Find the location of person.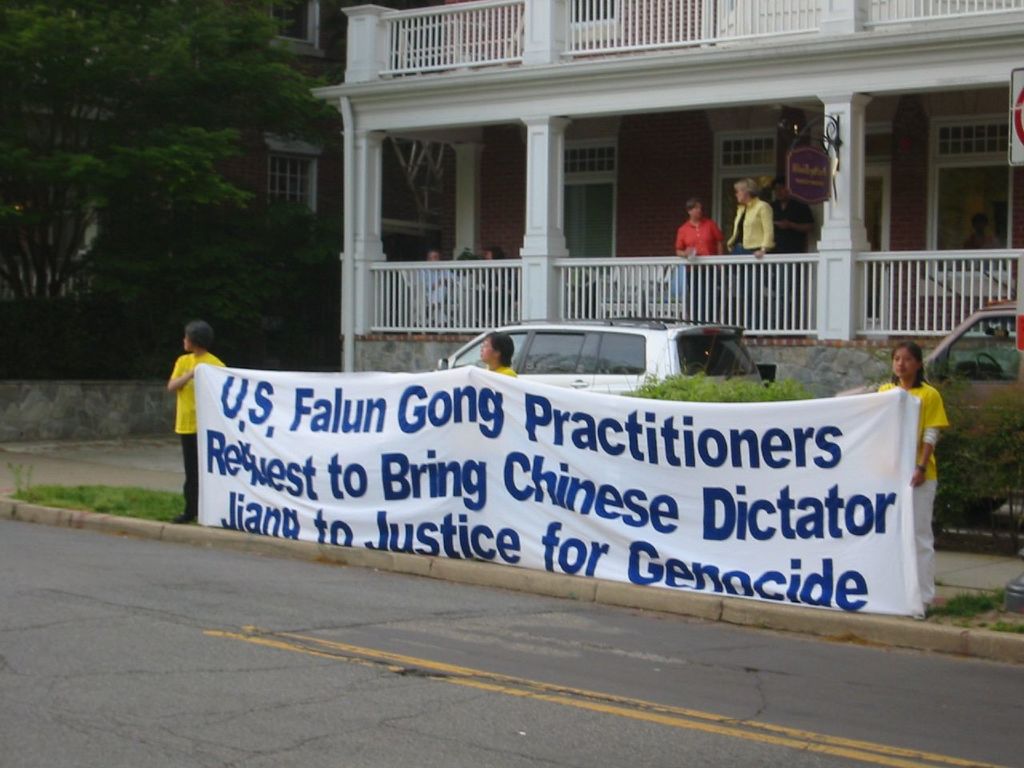
Location: select_region(962, 214, 1010, 266).
